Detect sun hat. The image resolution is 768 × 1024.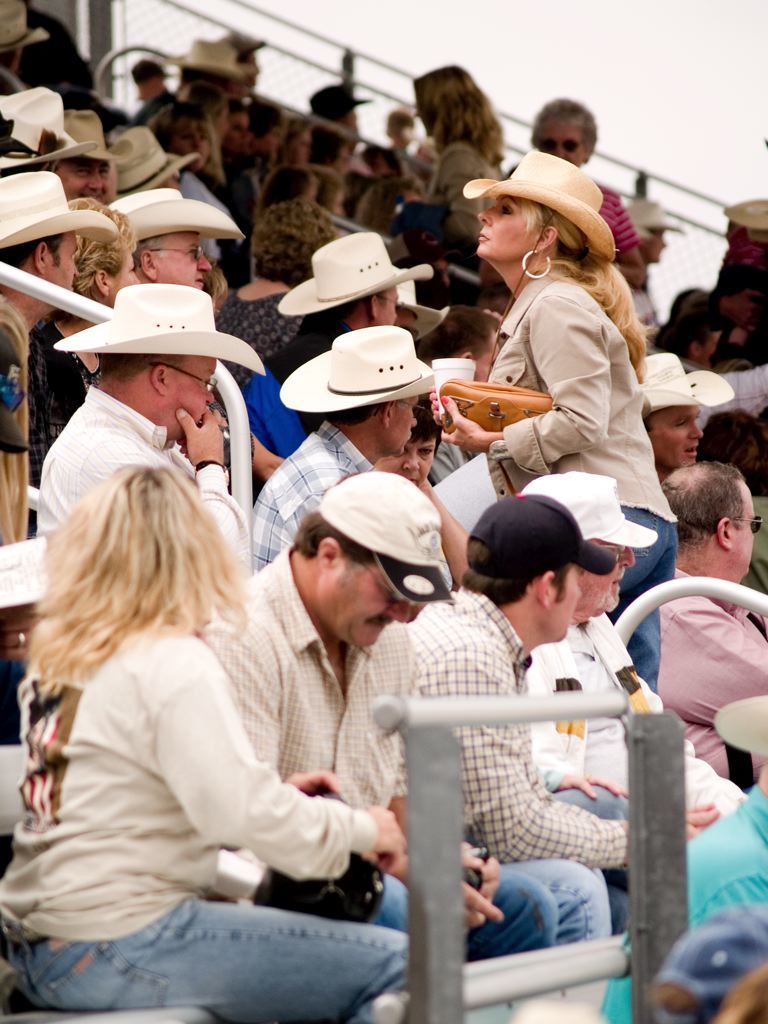
bbox(0, 85, 91, 173).
